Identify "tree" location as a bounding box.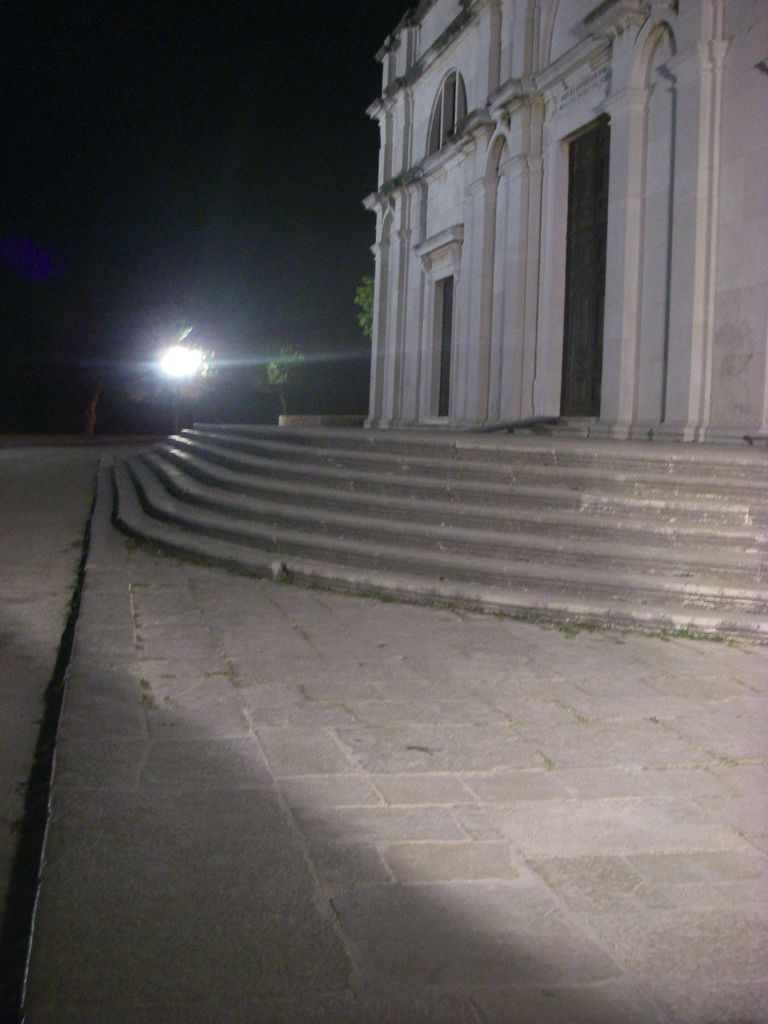
x1=240, y1=344, x2=329, y2=413.
